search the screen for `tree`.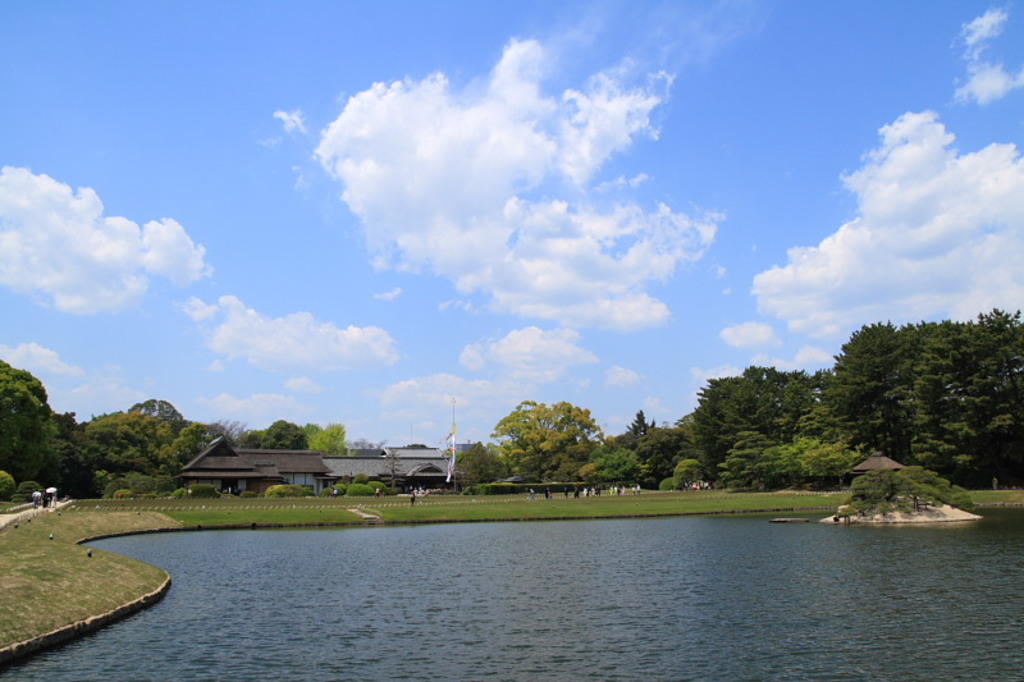
Found at {"x1": 236, "y1": 485, "x2": 259, "y2": 500}.
